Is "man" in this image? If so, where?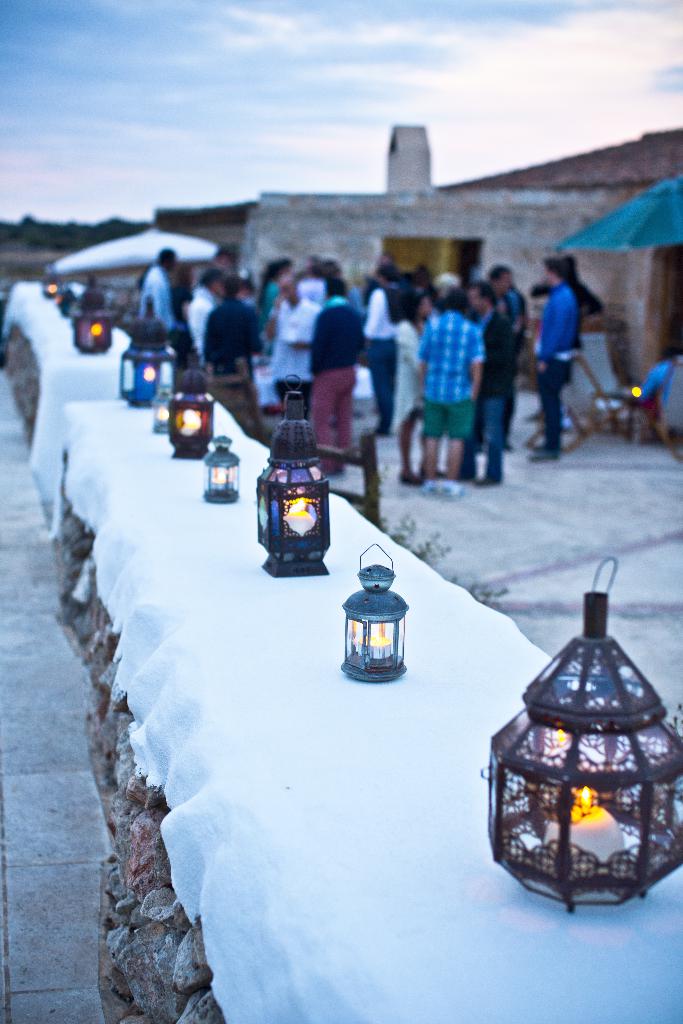
Yes, at select_region(484, 258, 534, 459).
